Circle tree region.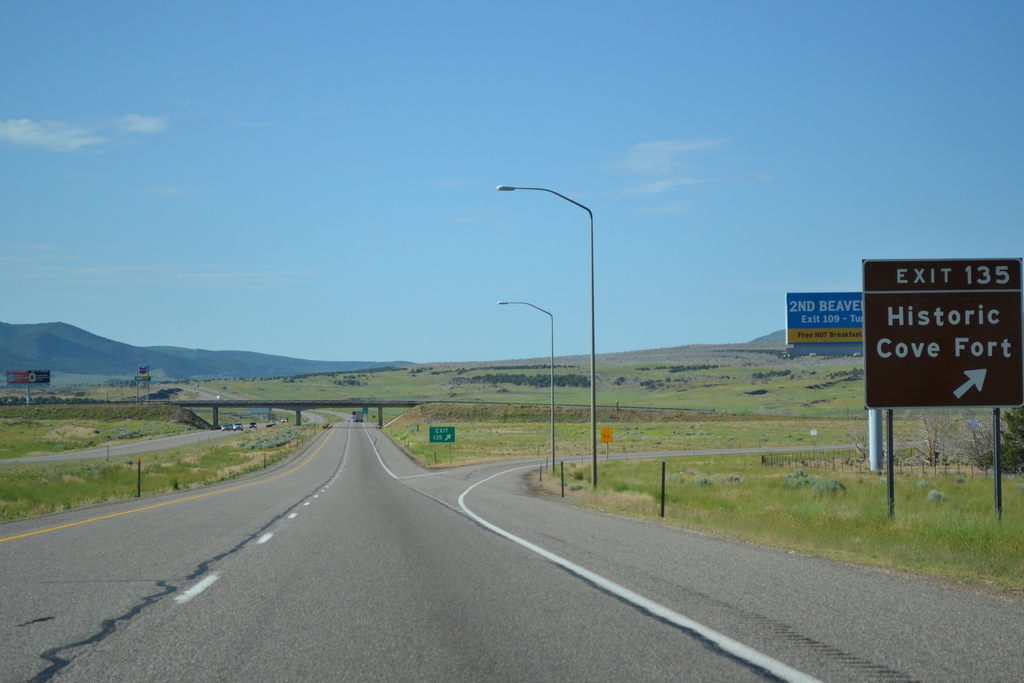
Region: {"left": 913, "top": 414, "right": 1023, "bottom": 478}.
